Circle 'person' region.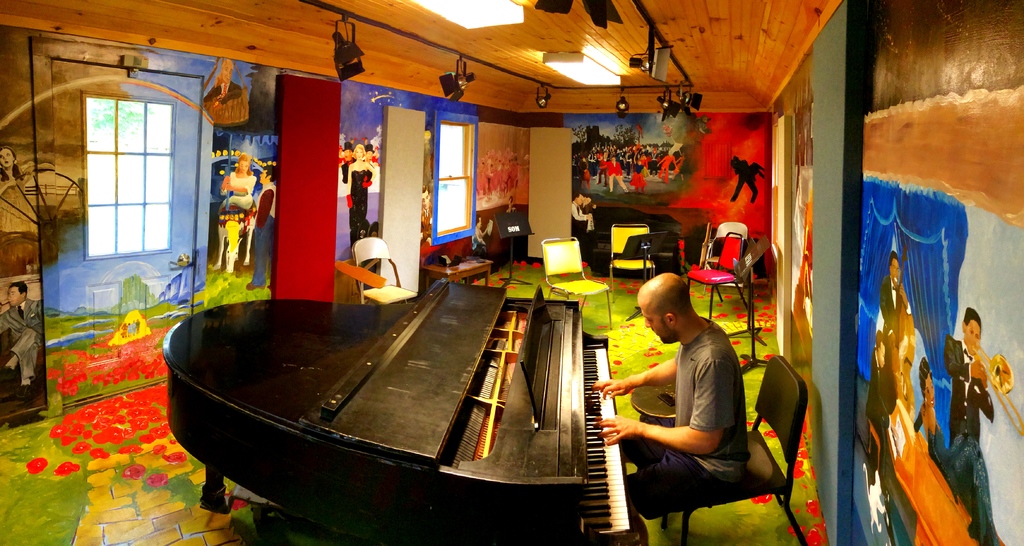
Region: (x1=912, y1=357, x2=1002, y2=545).
